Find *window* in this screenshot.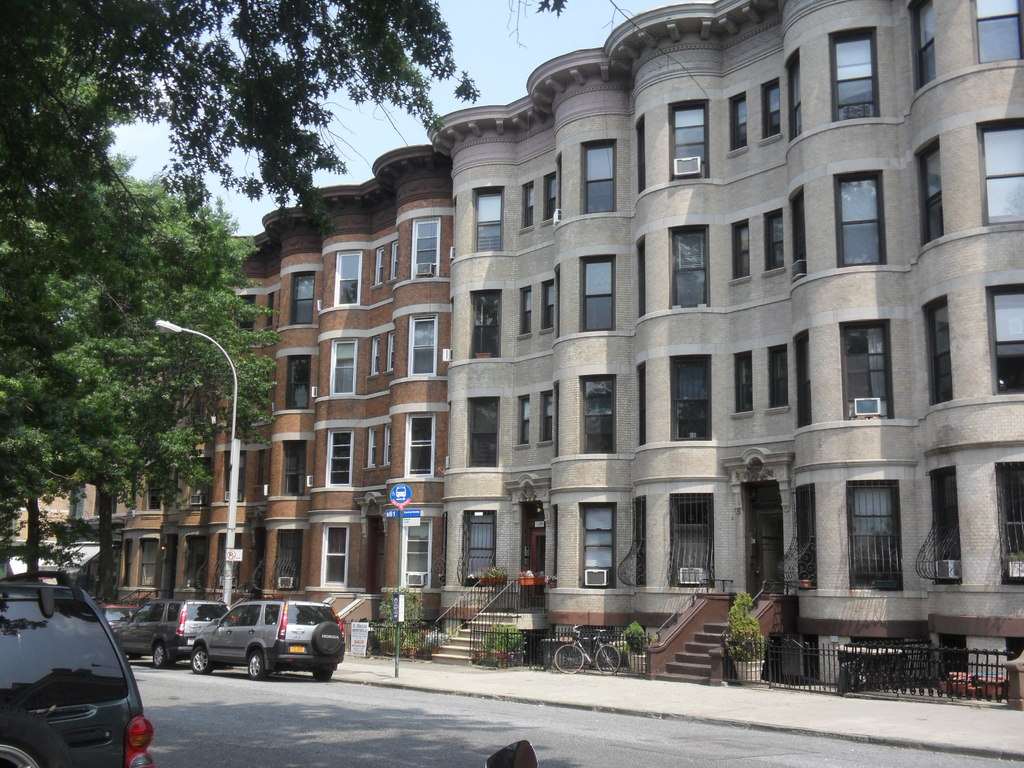
The bounding box for *window* is bbox=(294, 271, 314, 324).
